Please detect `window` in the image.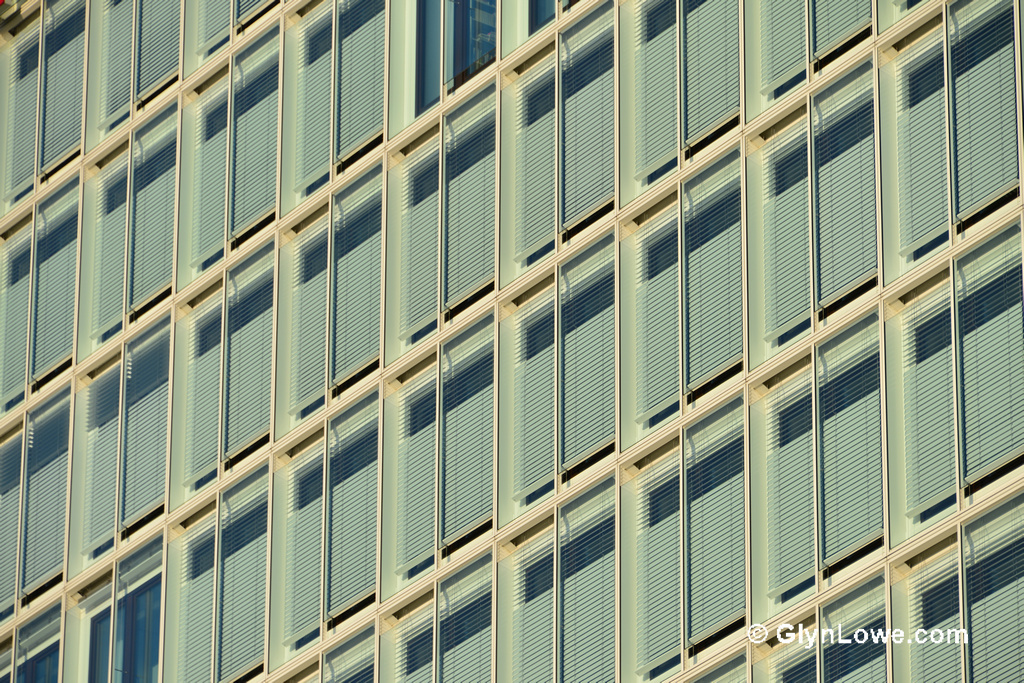
rect(875, 0, 1014, 288).
